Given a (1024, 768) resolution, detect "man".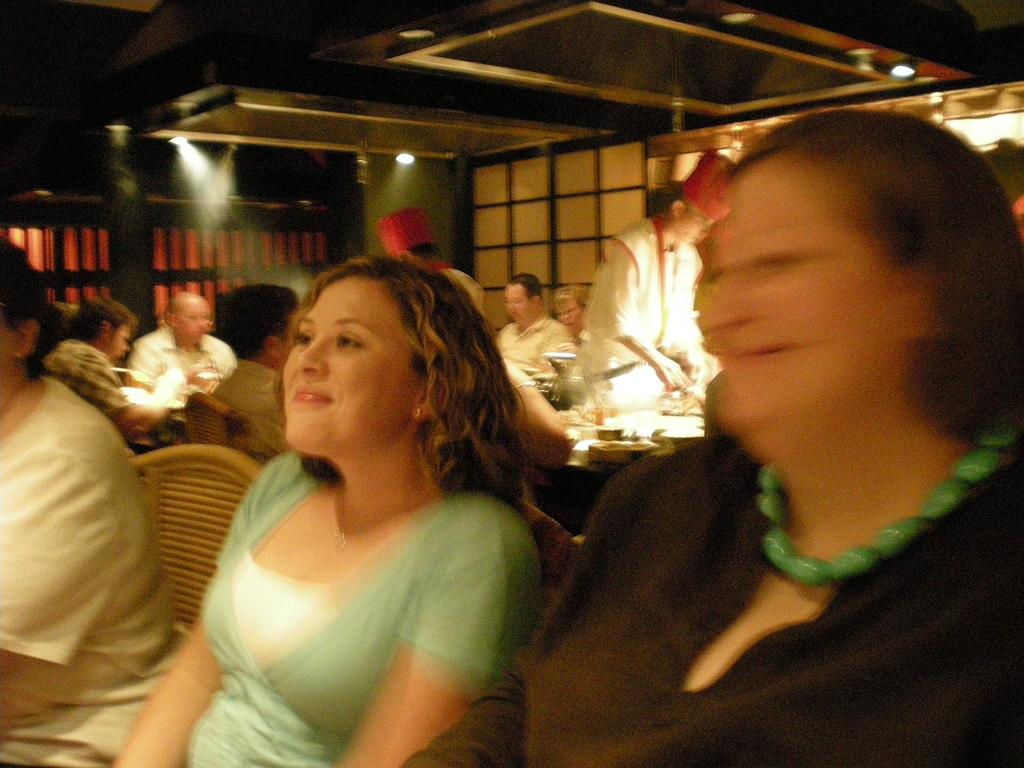
left=571, top=150, right=737, bottom=410.
